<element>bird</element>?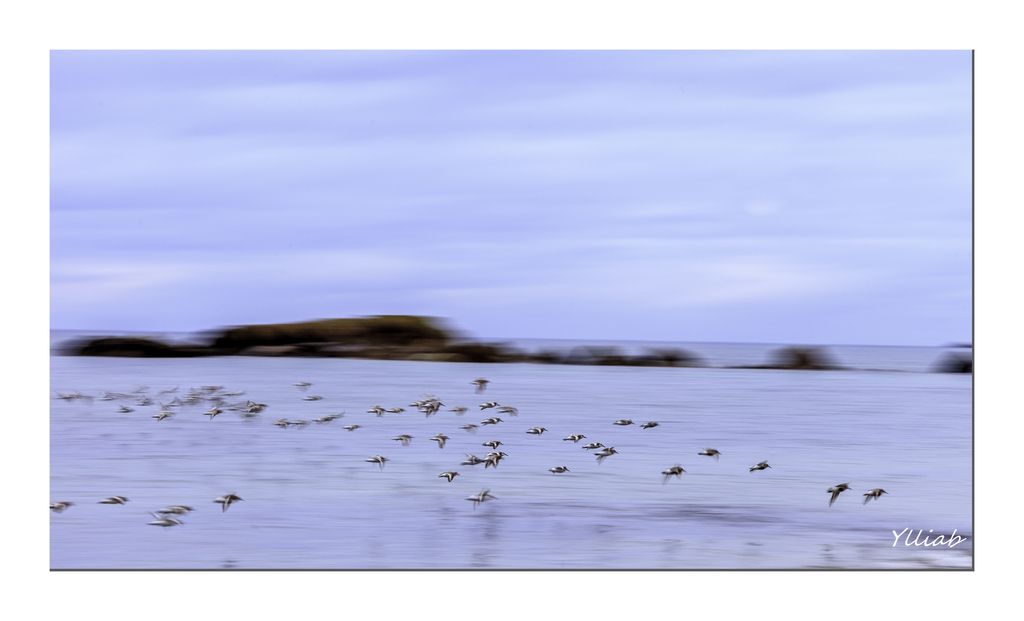
(521, 421, 546, 436)
